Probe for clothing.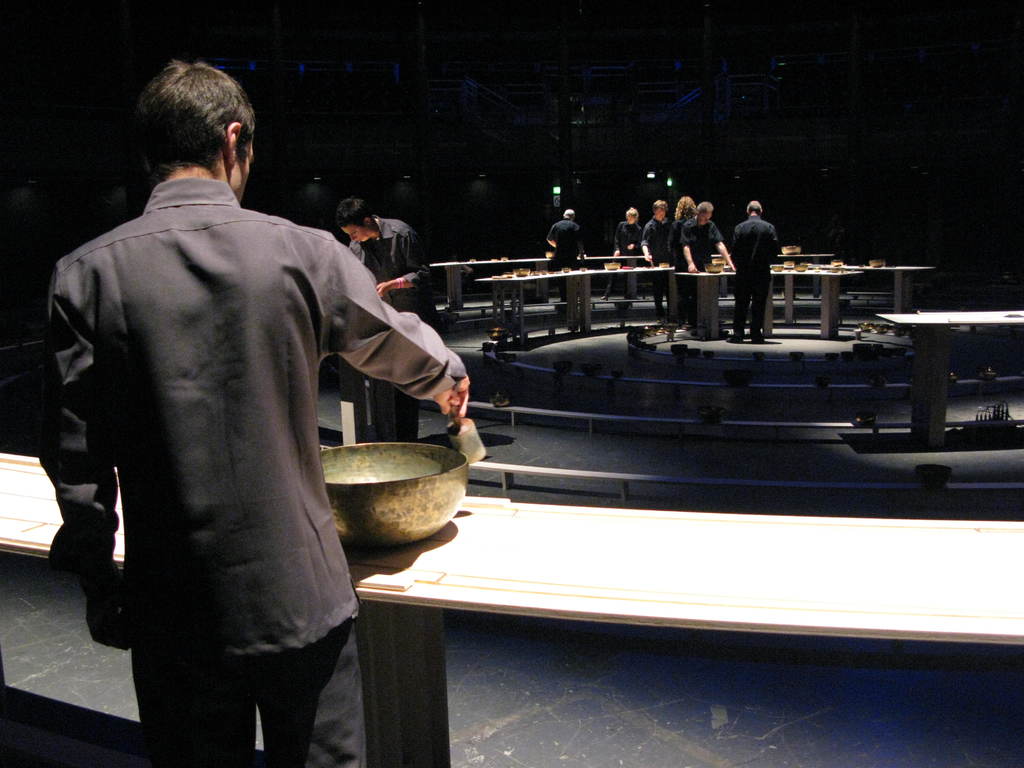
Probe result: x1=44, y1=175, x2=475, y2=756.
